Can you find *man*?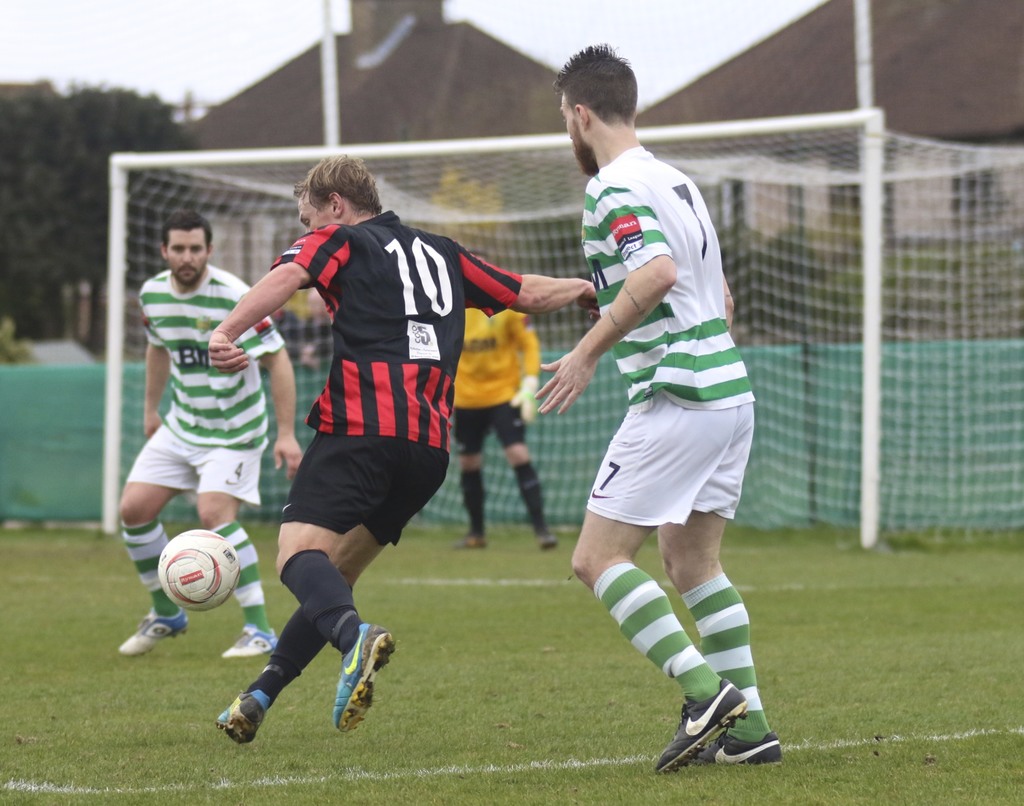
Yes, bounding box: {"left": 524, "top": 70, "right": 781, "bottom": 786}.
